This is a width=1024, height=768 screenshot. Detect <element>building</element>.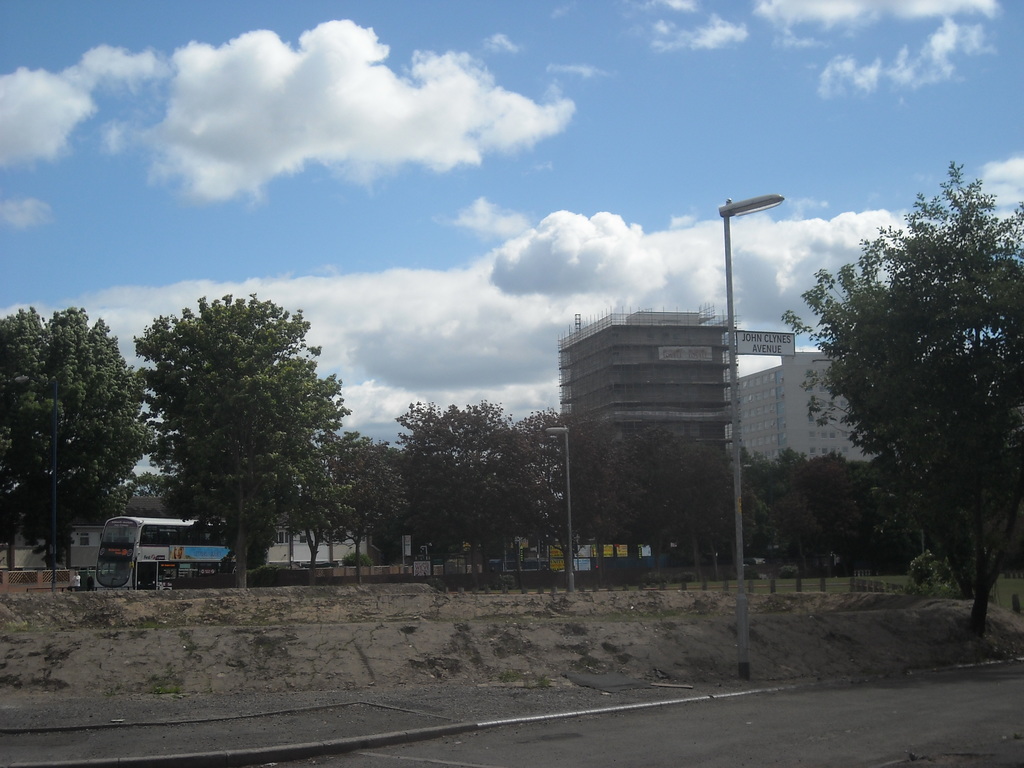
(553,300,742,553).
